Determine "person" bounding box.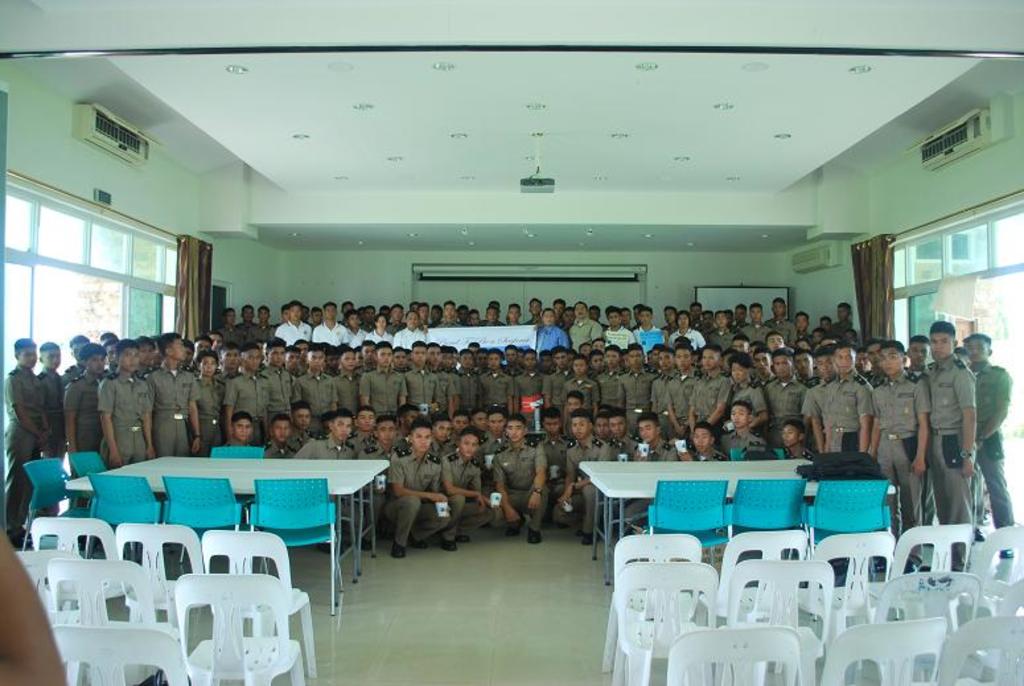
Determined: <region>535, 309, 564, 354</region>.
